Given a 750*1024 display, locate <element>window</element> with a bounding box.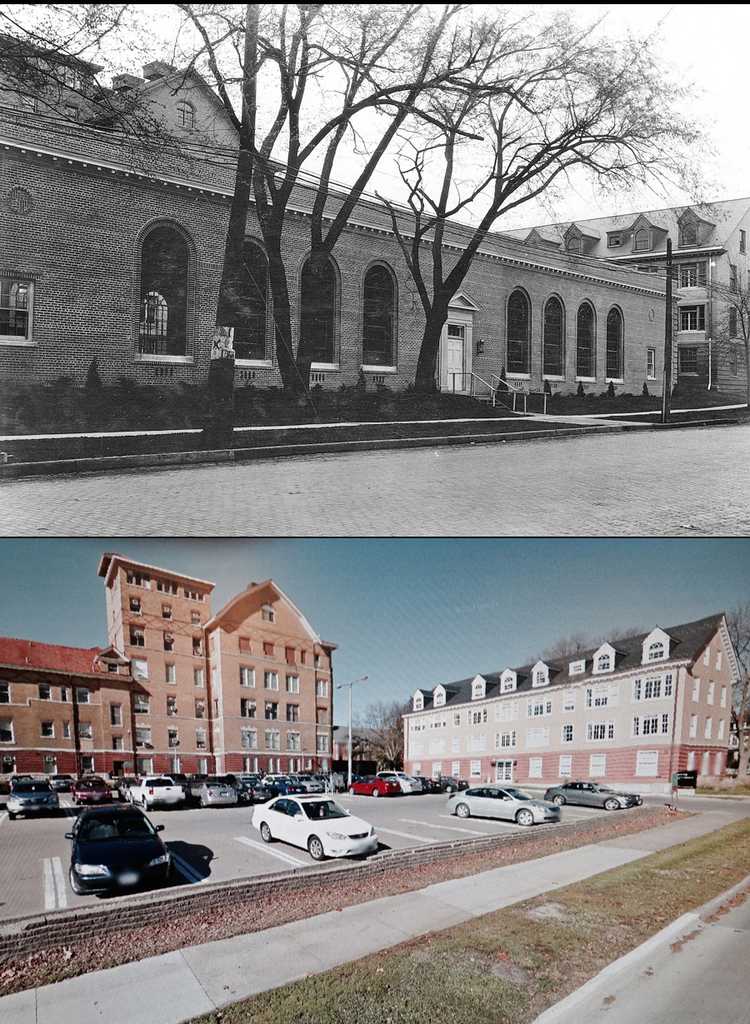
Located: 191,608,203,622.
